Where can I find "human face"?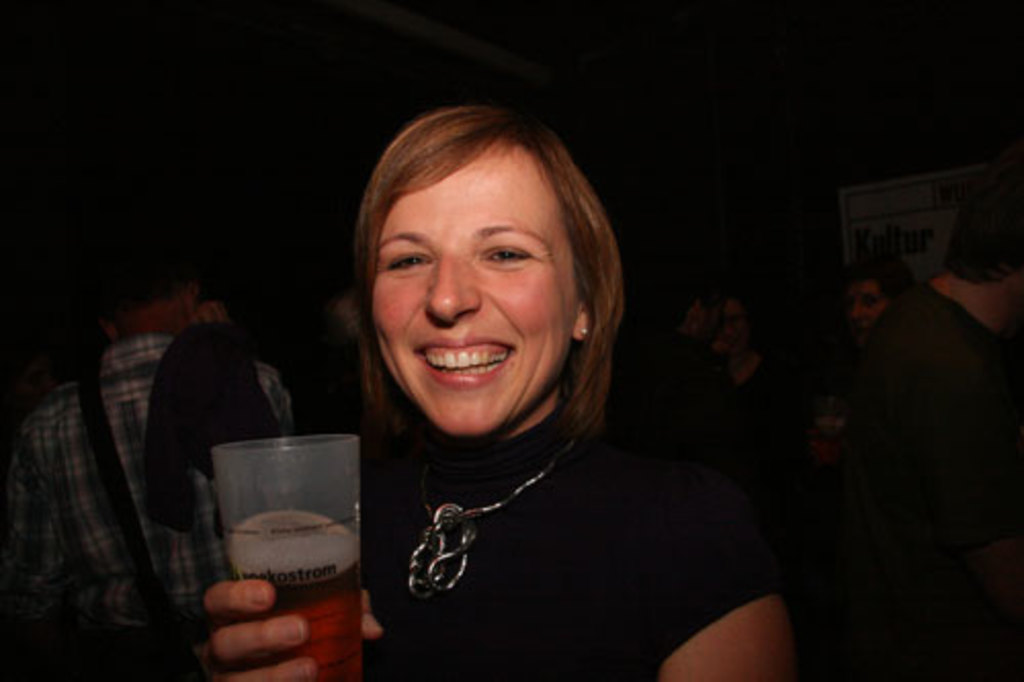
You can find it at (x1=365, y1=137, x2=575, y2=438).
